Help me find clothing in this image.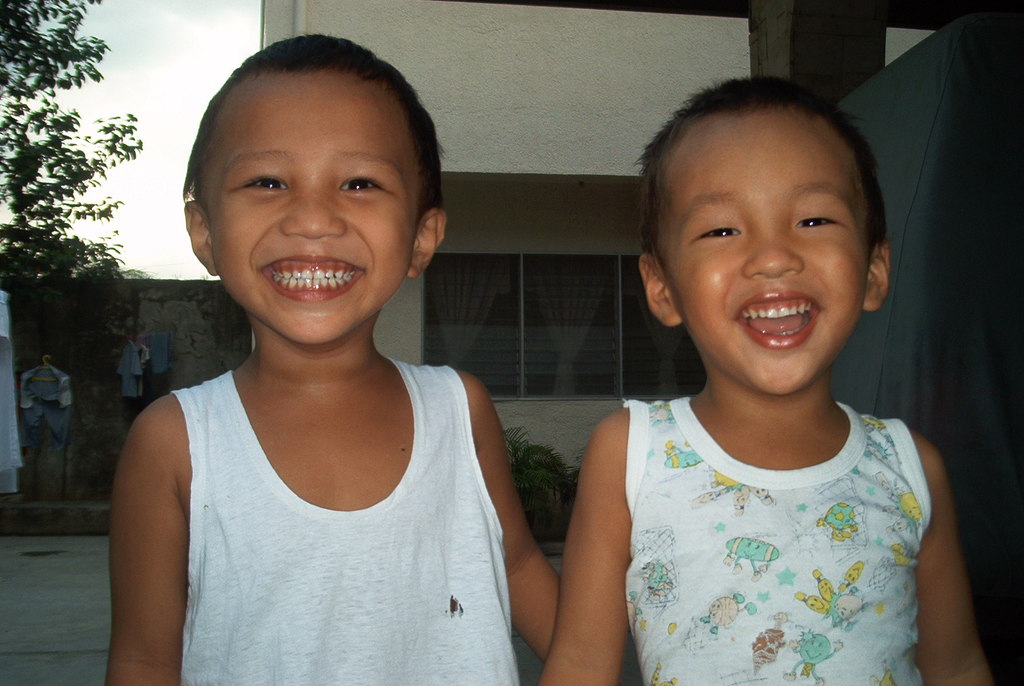
Found it: (left=591, top=358, right=943, bottom=674).
